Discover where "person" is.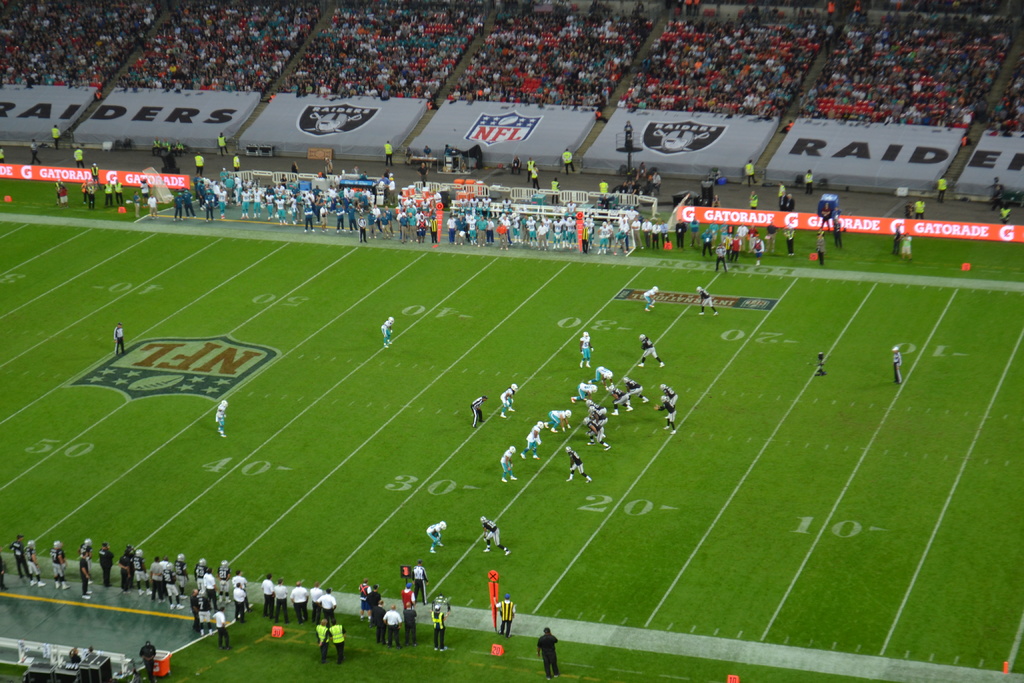
Discovered at (left=585, top=417, right=610, bottom=448).
